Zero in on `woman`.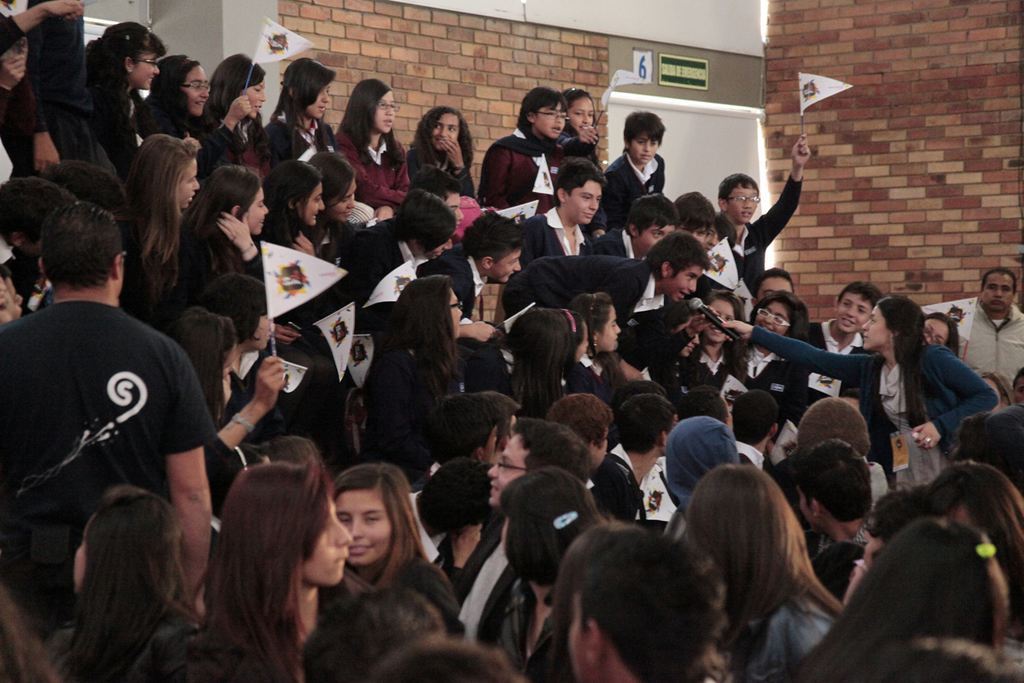
Zeroed in: select_region(556, 88, 605, 178).
